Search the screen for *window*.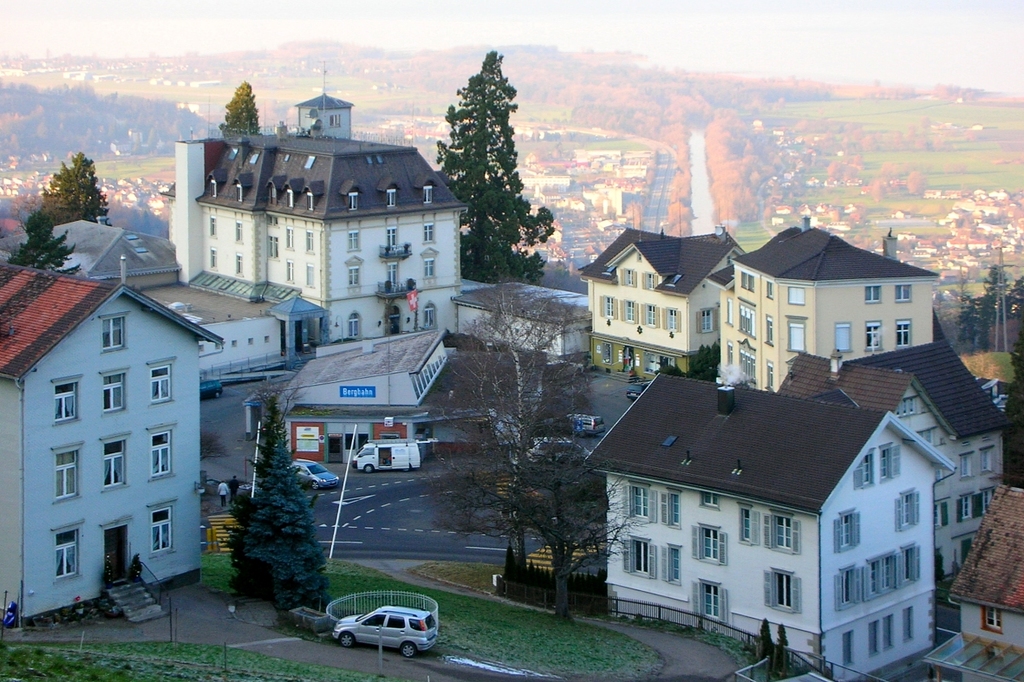
Found at (x1=832, y1=510, x2=862, y2=553).
